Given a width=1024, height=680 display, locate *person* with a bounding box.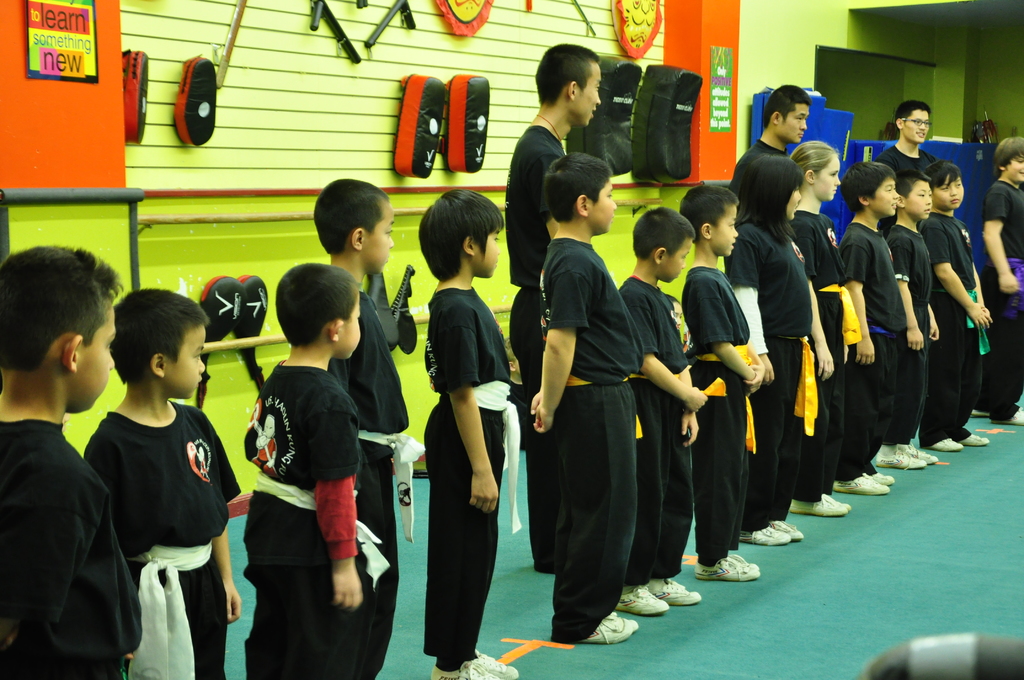
Located: (x1=305, y1=175, x2=412, y2=678).
